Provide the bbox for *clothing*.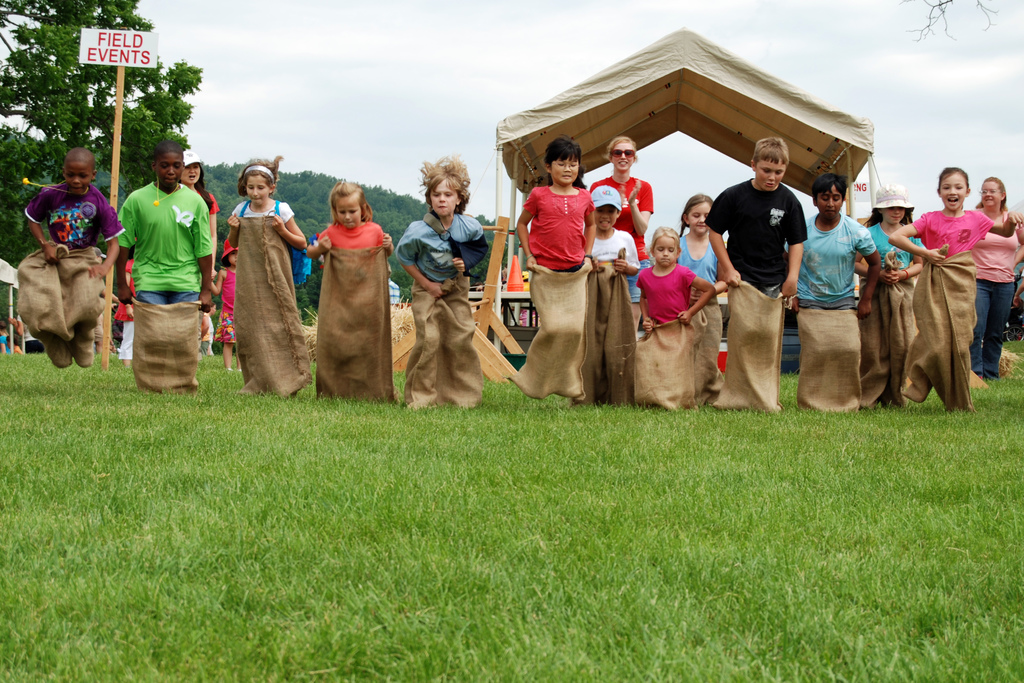
left=231, top=194, right=297, bottom=231.
